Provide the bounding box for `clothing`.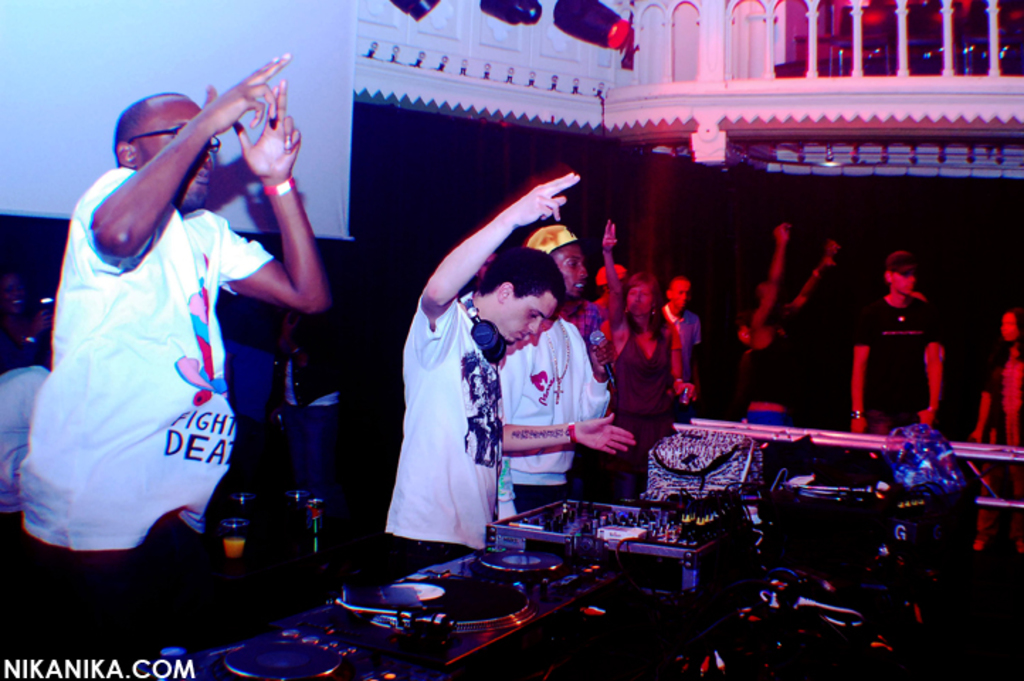
Rect(0, 349, 45, 526).
